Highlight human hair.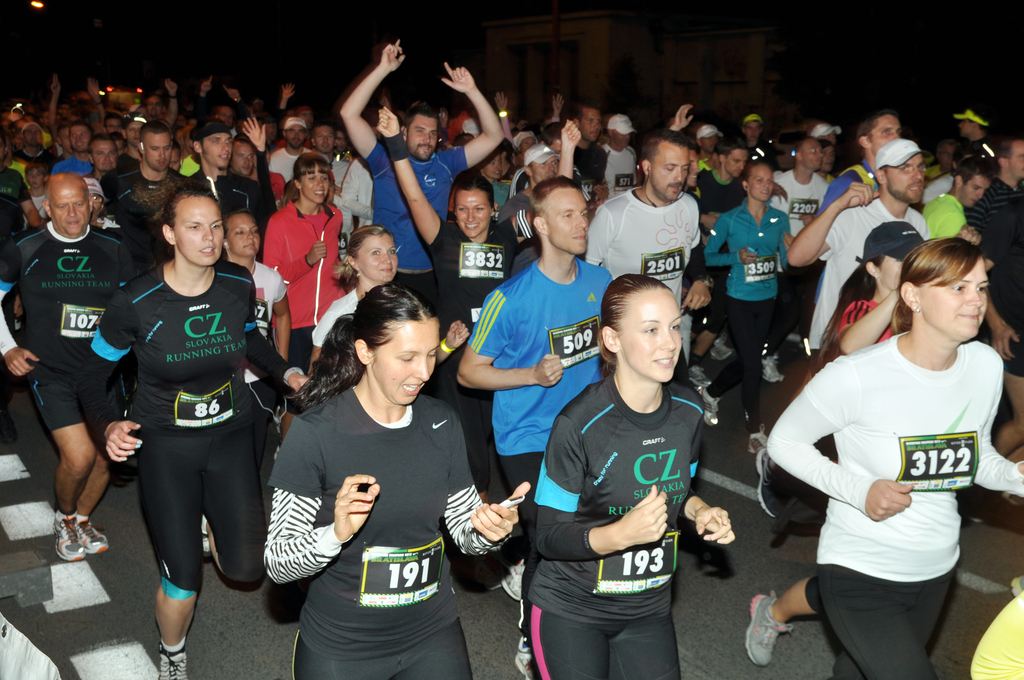
Highlighted region: [x1=287, y1=156, x2=332, y2=197].
